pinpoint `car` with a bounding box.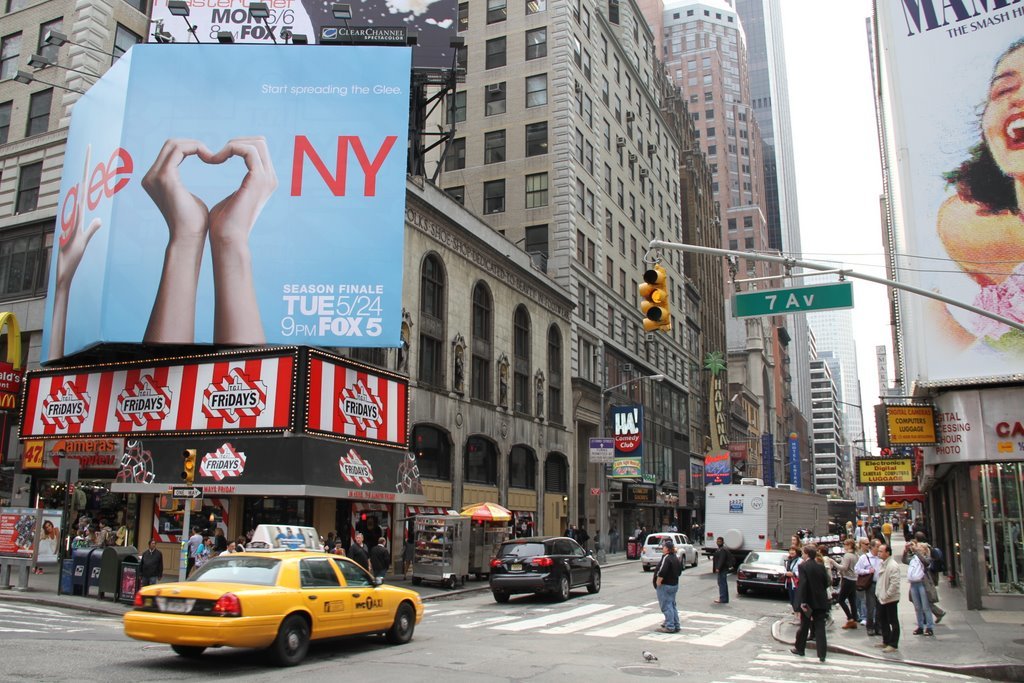
left=488, top=540, right=601, bottom=600.
